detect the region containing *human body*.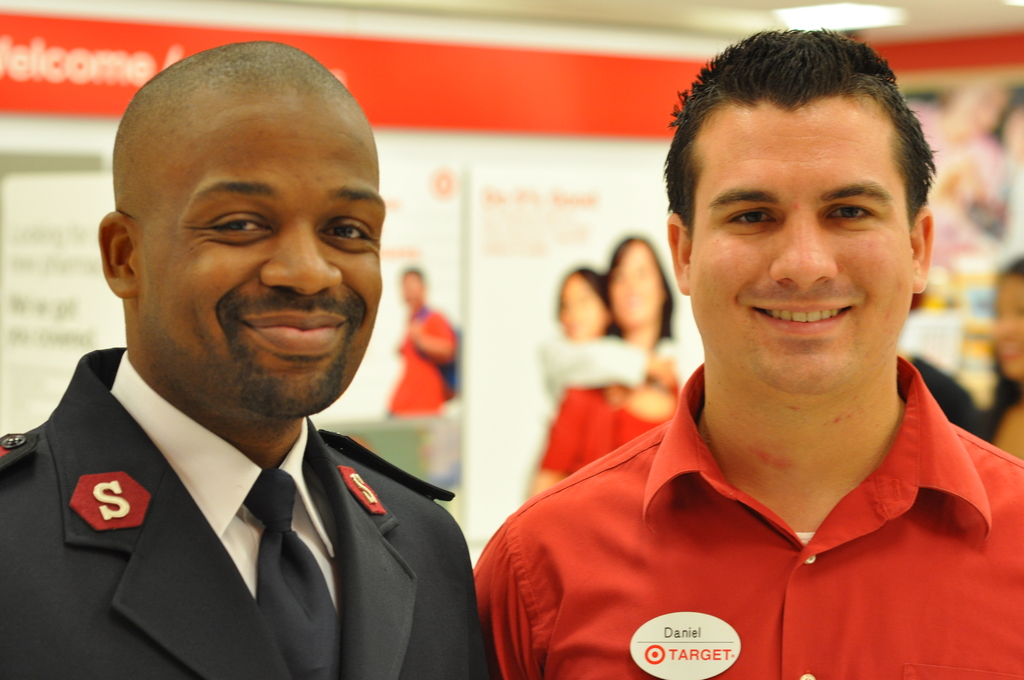
bbox(386, 309, 457, 417).
